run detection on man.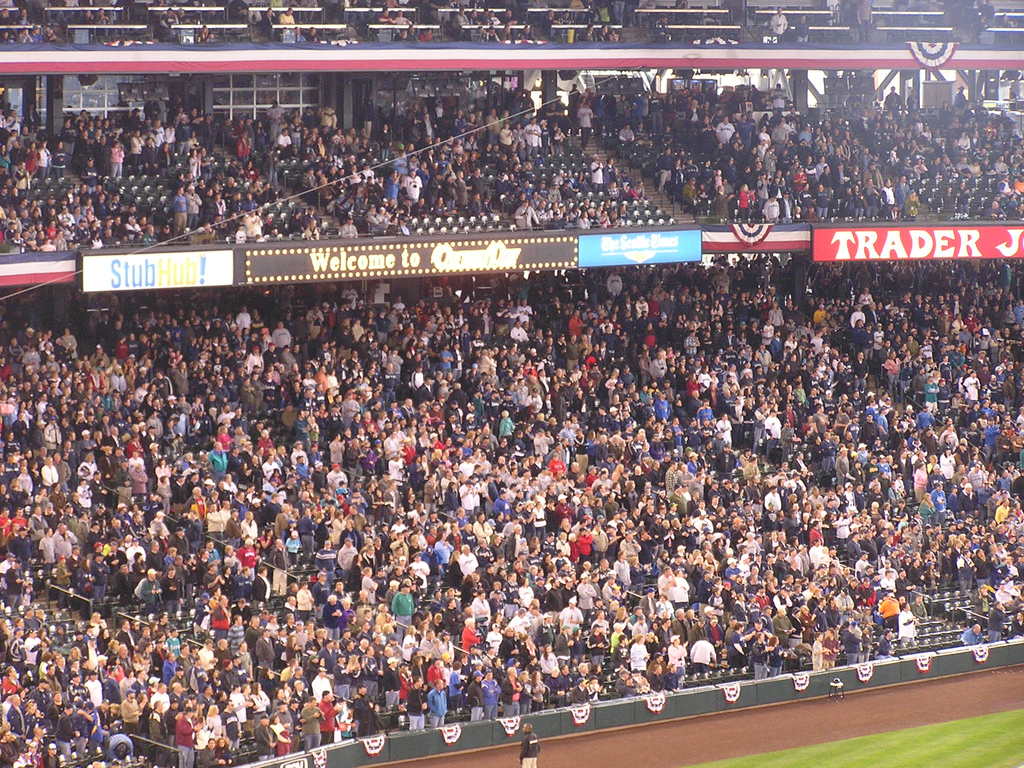
Result: box=[423, 676, 447, 727].
